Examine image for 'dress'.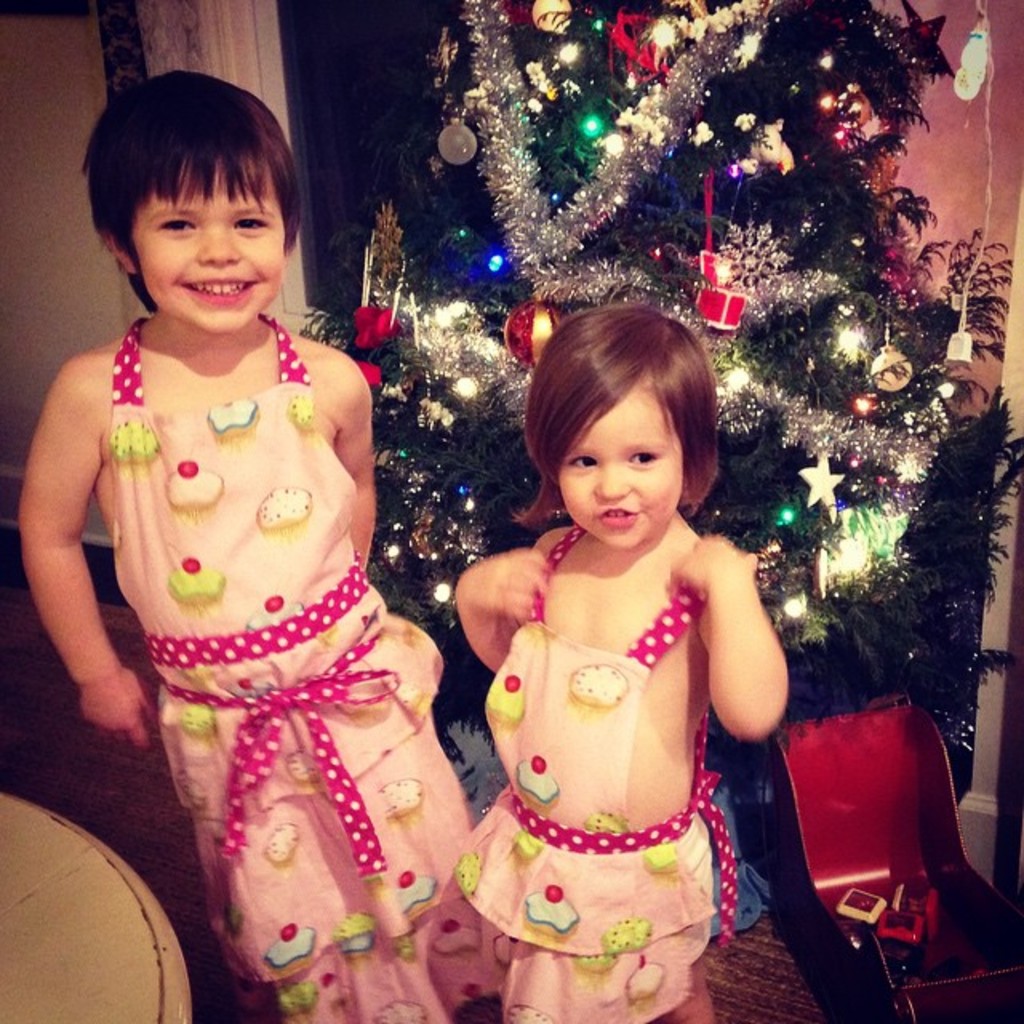
Examination result: [left=426, top=438, right=787, bottom=1019].
